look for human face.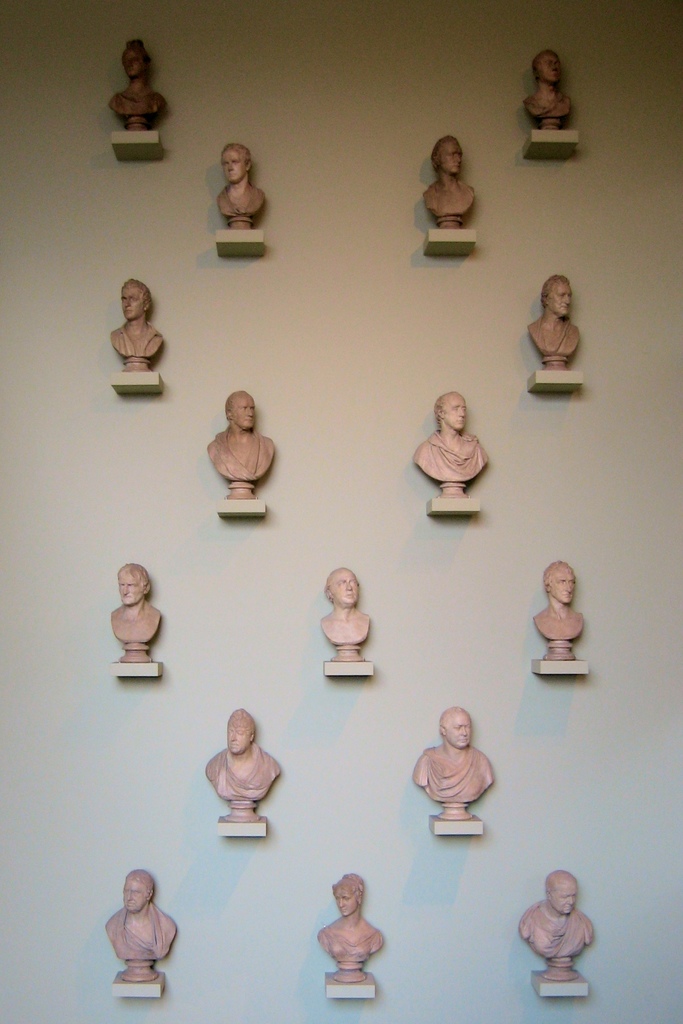
Found: <box>552,573,578,607</box>.
